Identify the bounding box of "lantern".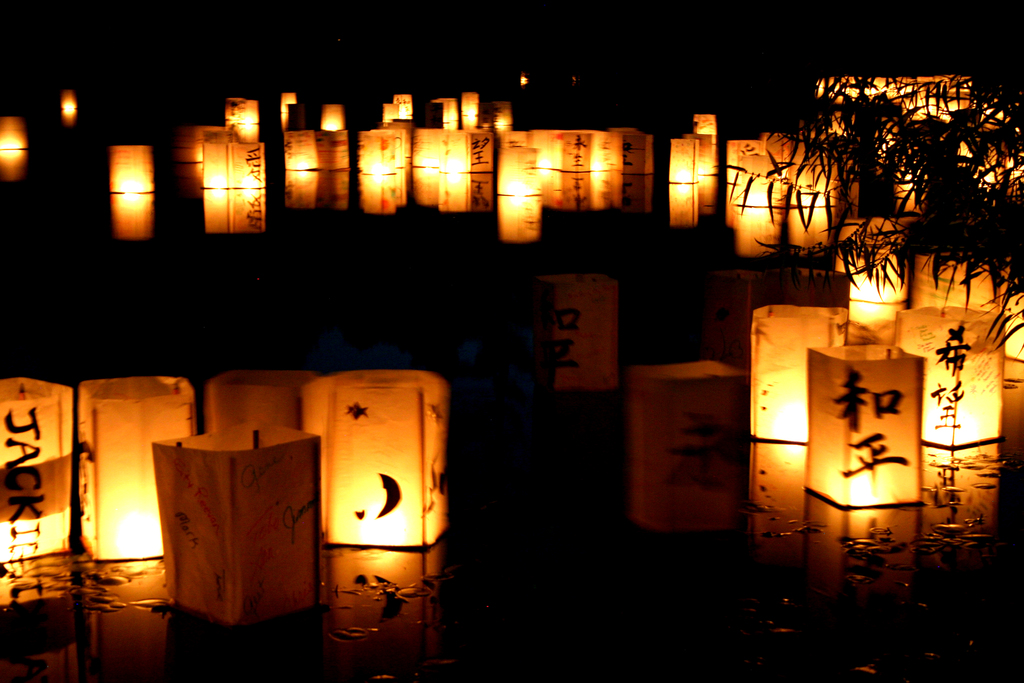
locate(692, 115, 717, 212).
